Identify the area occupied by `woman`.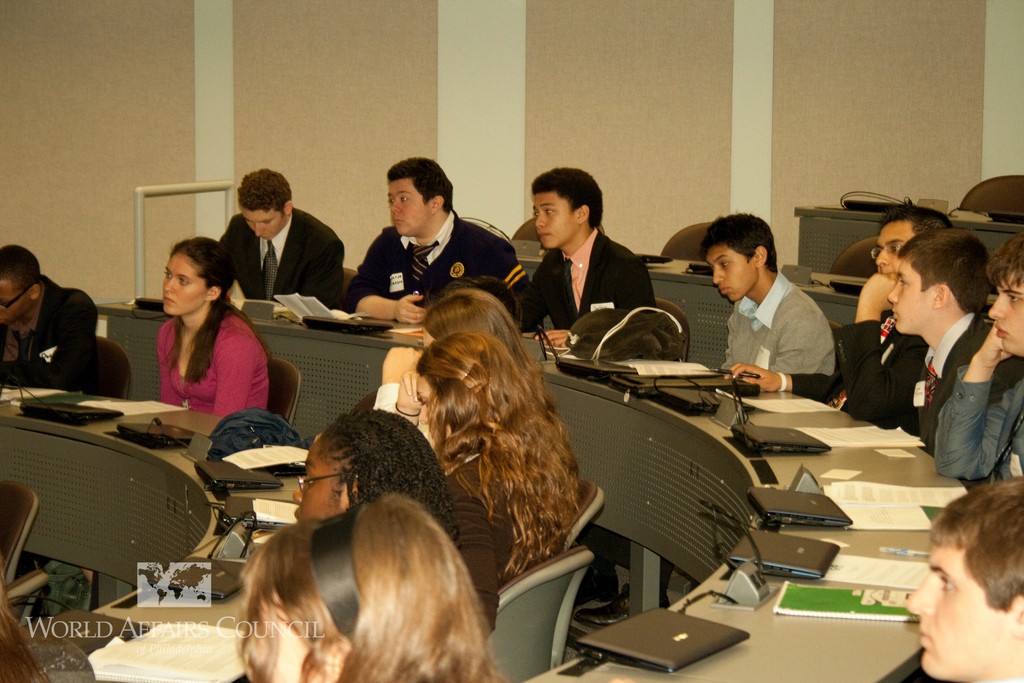
Area: (left=414, top=313, right=597, bottom=580).
